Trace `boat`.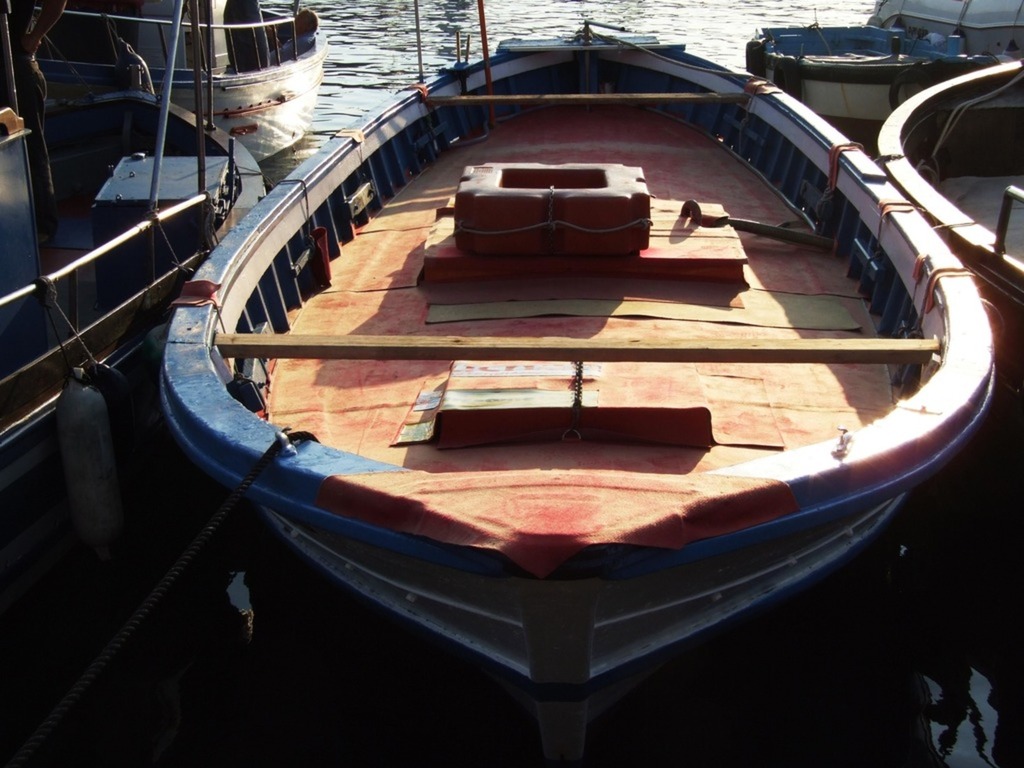
Traced to x1=869 y1=49 x2=1023 y2=367.
